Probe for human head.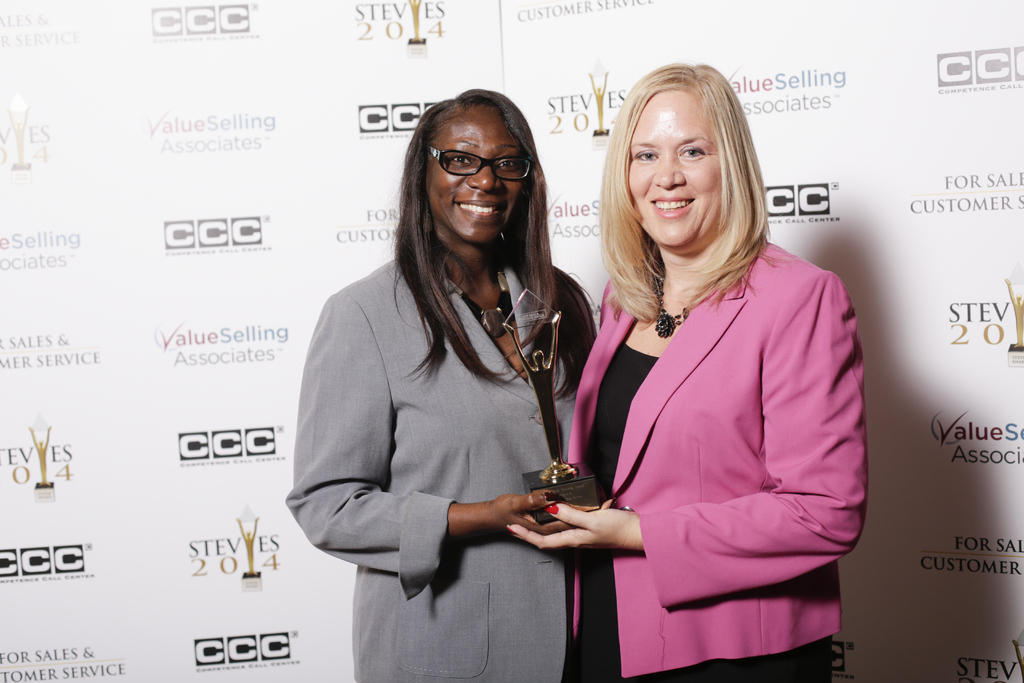
Probe result: crop(408, 89, 536, 243).
